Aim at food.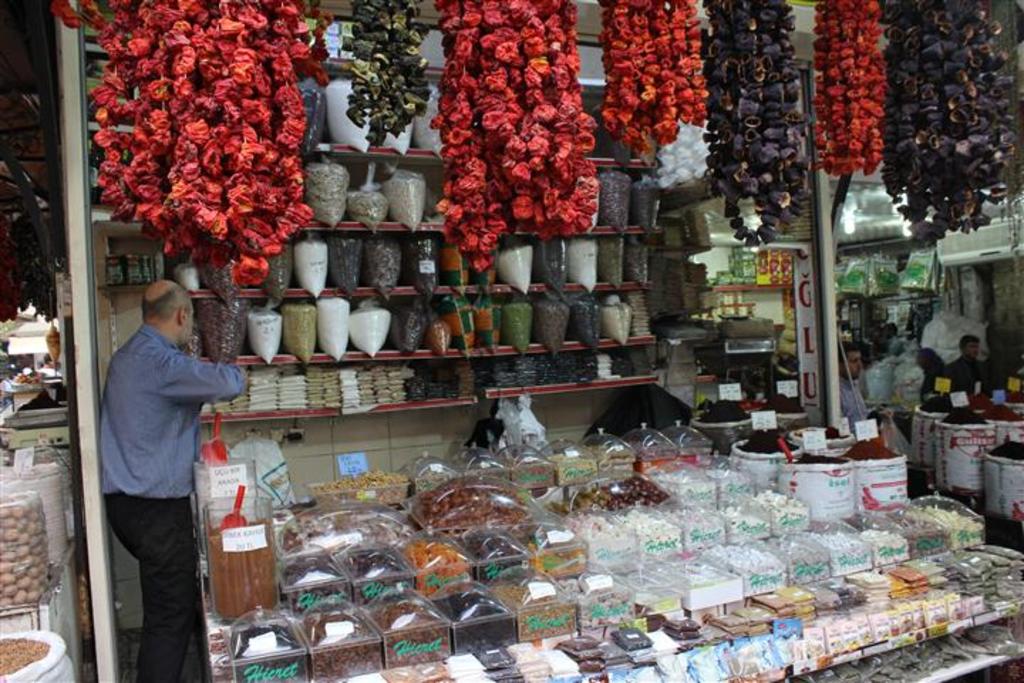
Aimed at locate(795, 451, 848, 464).
